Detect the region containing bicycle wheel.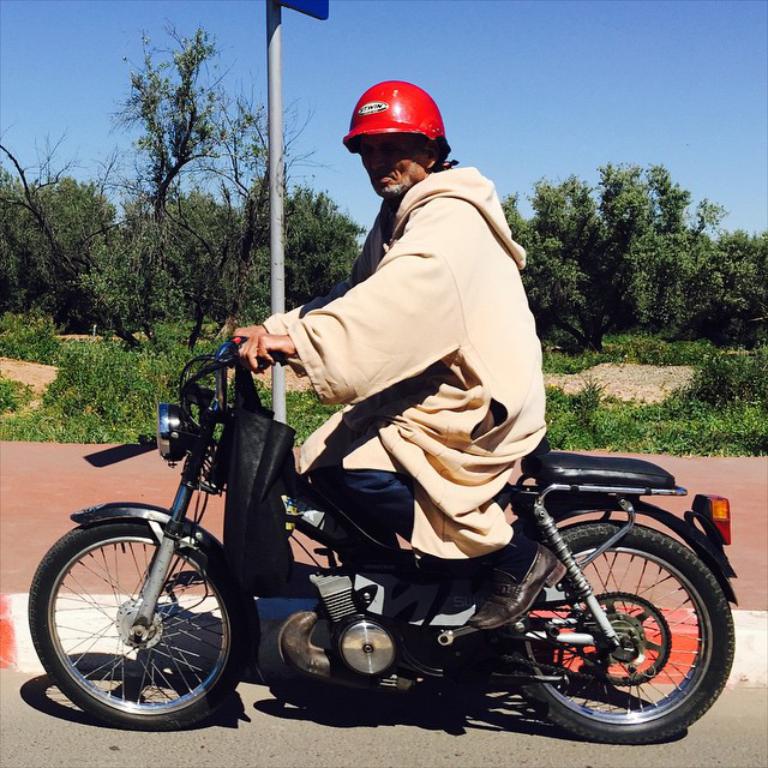
[left=509, top=521, right=734, bottom=750].
